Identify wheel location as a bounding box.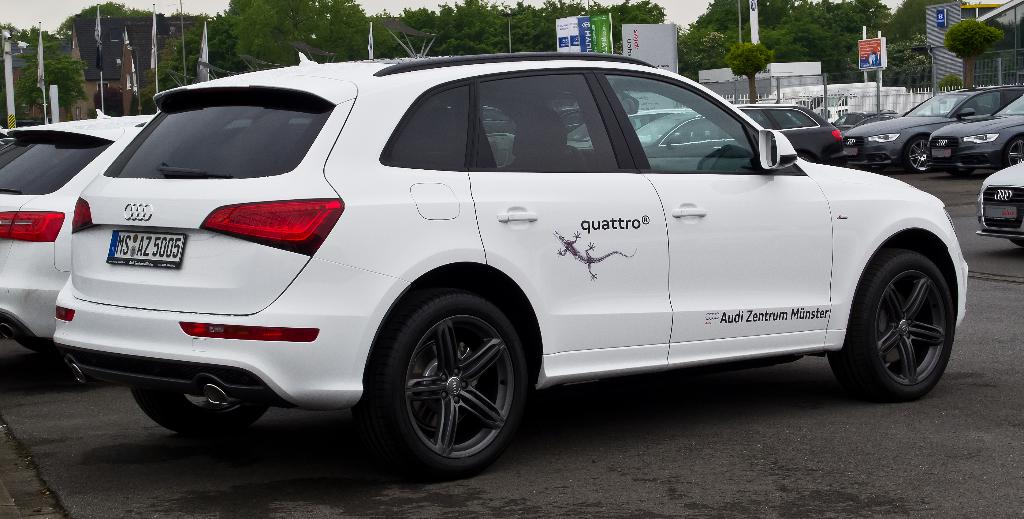
<bbox>132, 383, 269, 434</bbox>.
